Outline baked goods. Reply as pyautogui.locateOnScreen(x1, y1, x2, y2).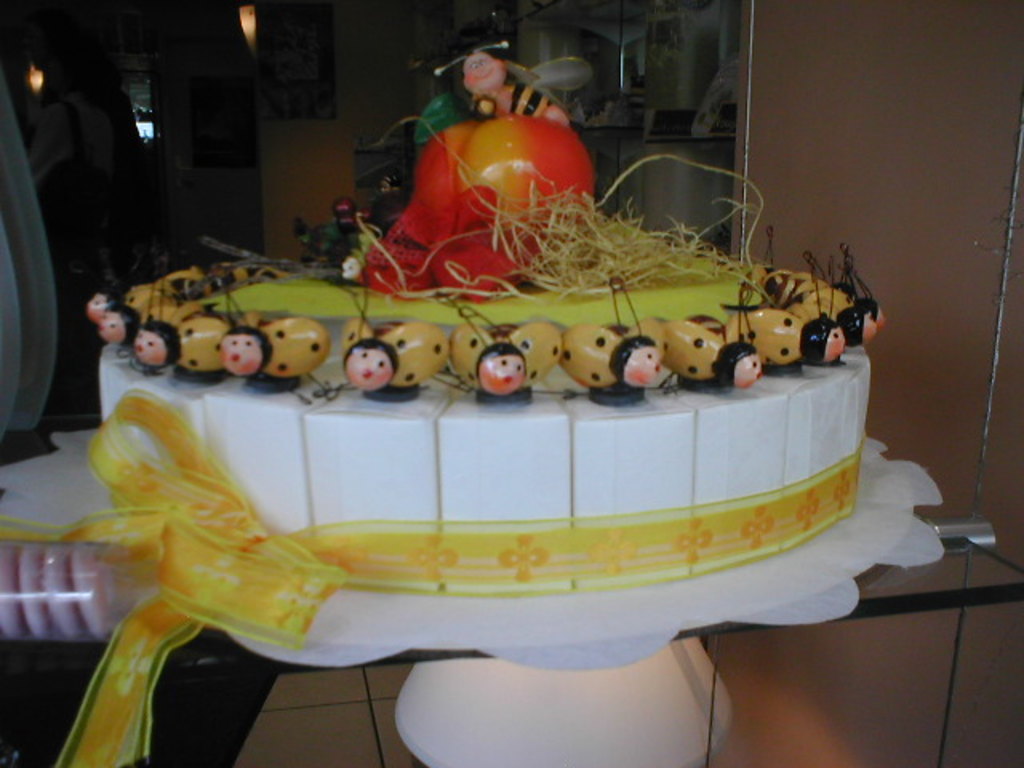
pyautogui.locateOnScreen(90, 216, 880, 602).
